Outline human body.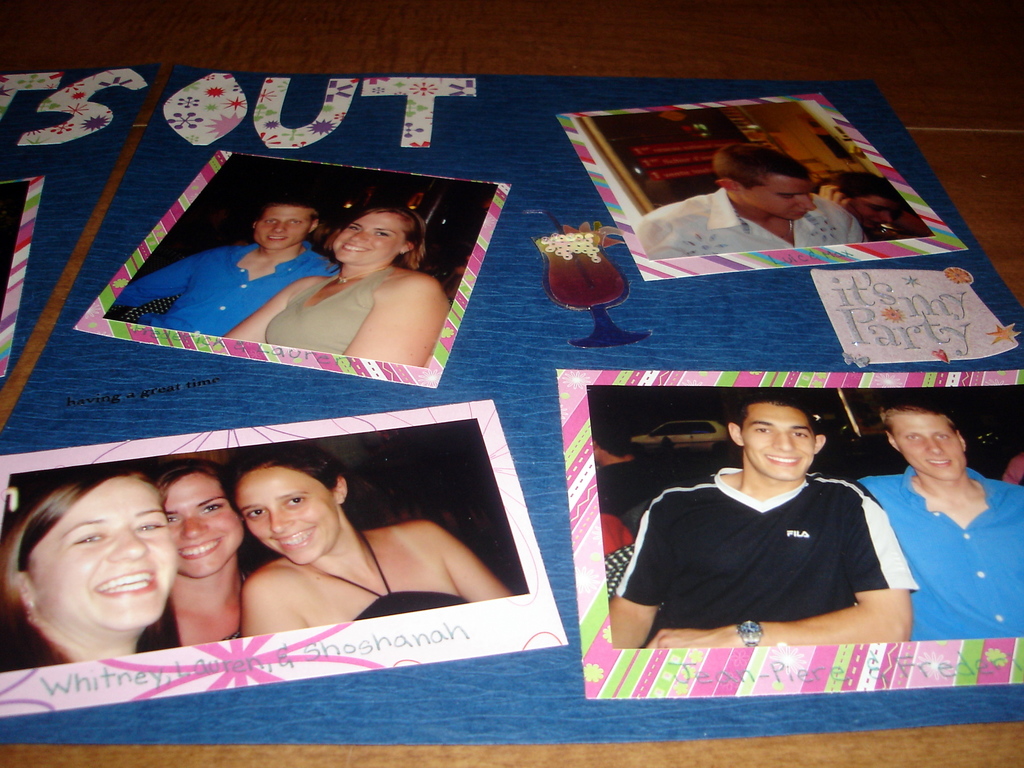
Outline: [119,196,335,331].
